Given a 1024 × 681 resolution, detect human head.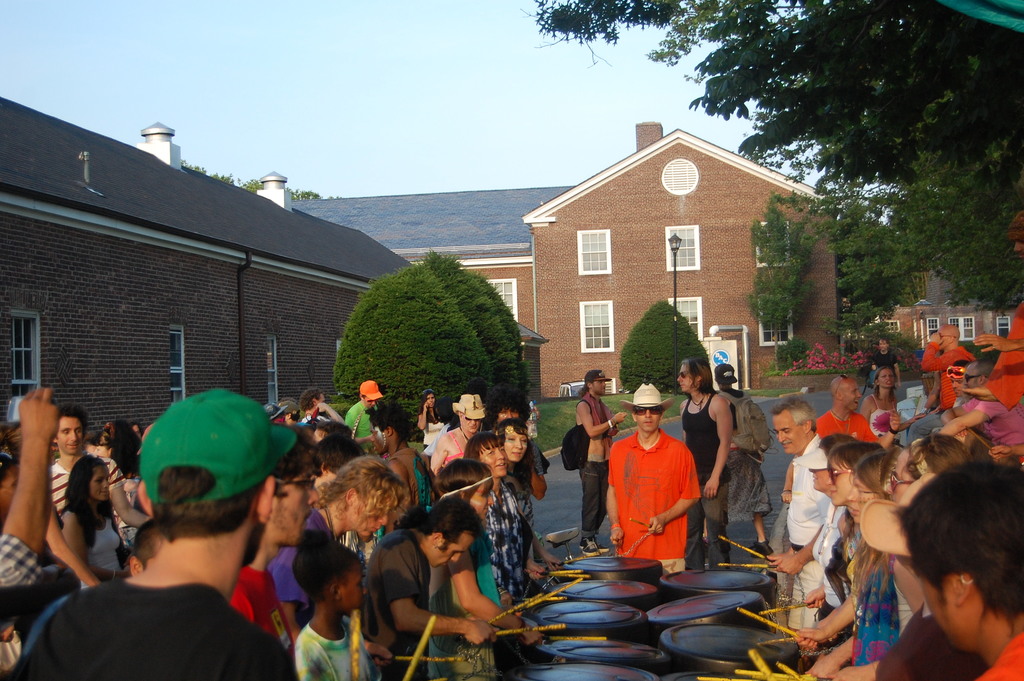
select_region(144, 389, 279, 574).
